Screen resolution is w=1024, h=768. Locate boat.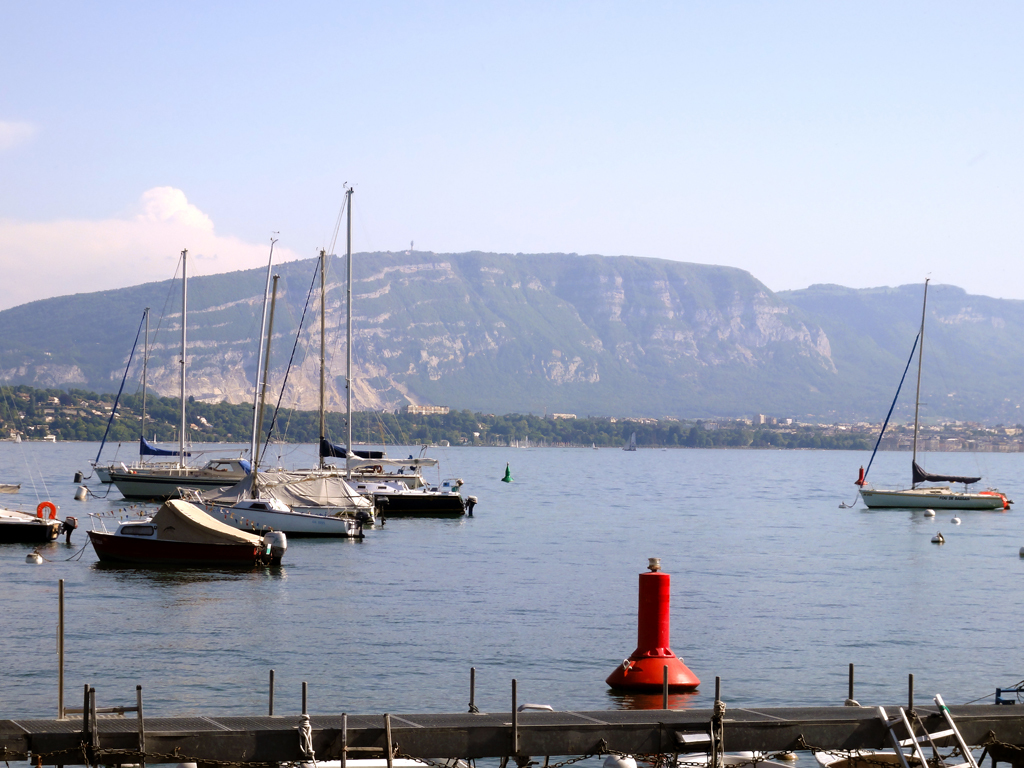
box(0, 505, 63, 540).
